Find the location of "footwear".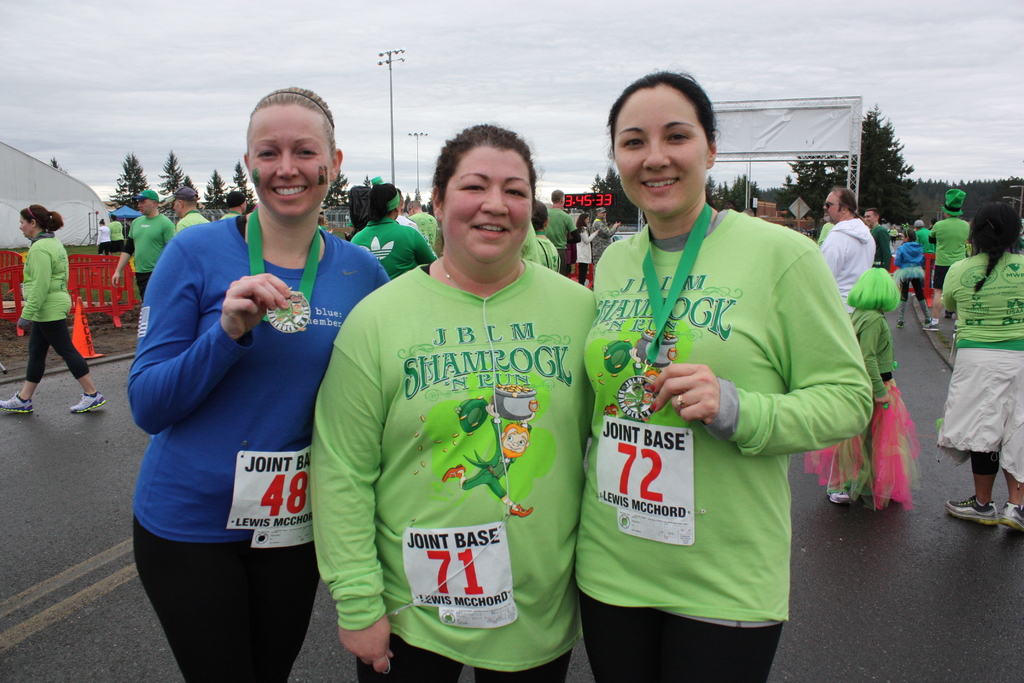
Location: x1=925 y1=318 x2=941 y2=333.
